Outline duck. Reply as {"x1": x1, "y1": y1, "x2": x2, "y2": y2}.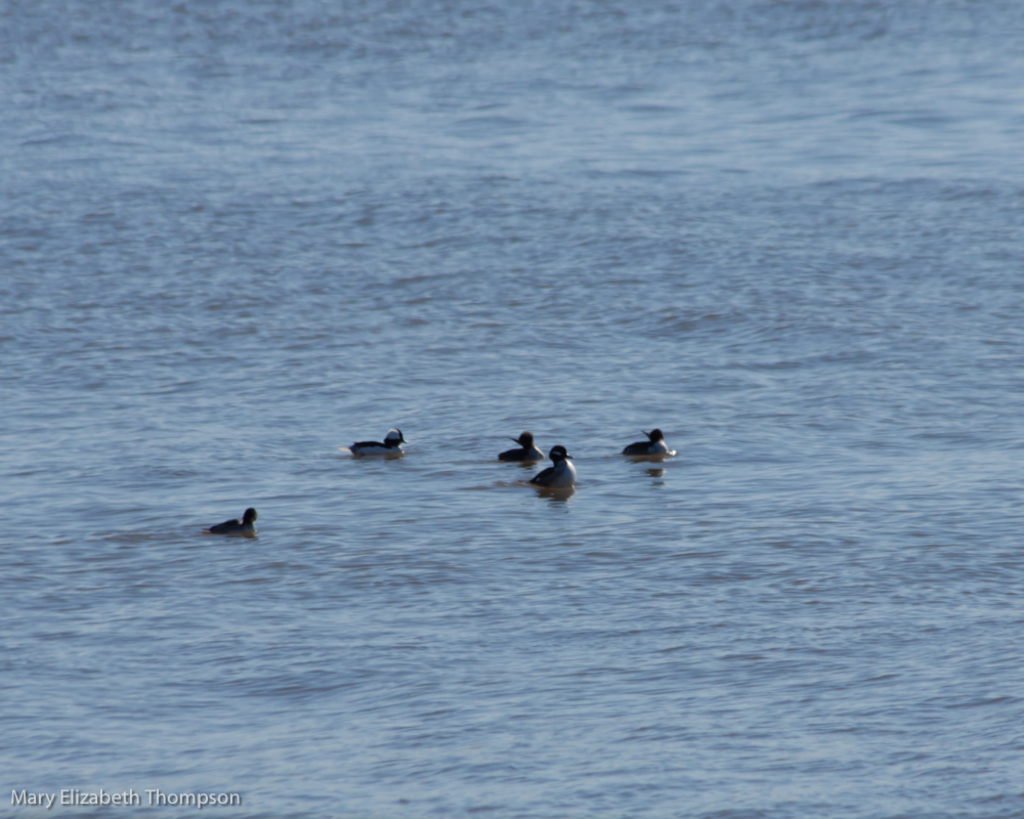
{"x1": 621, "y1": 428, "x2": 681, "y2": 457}.
